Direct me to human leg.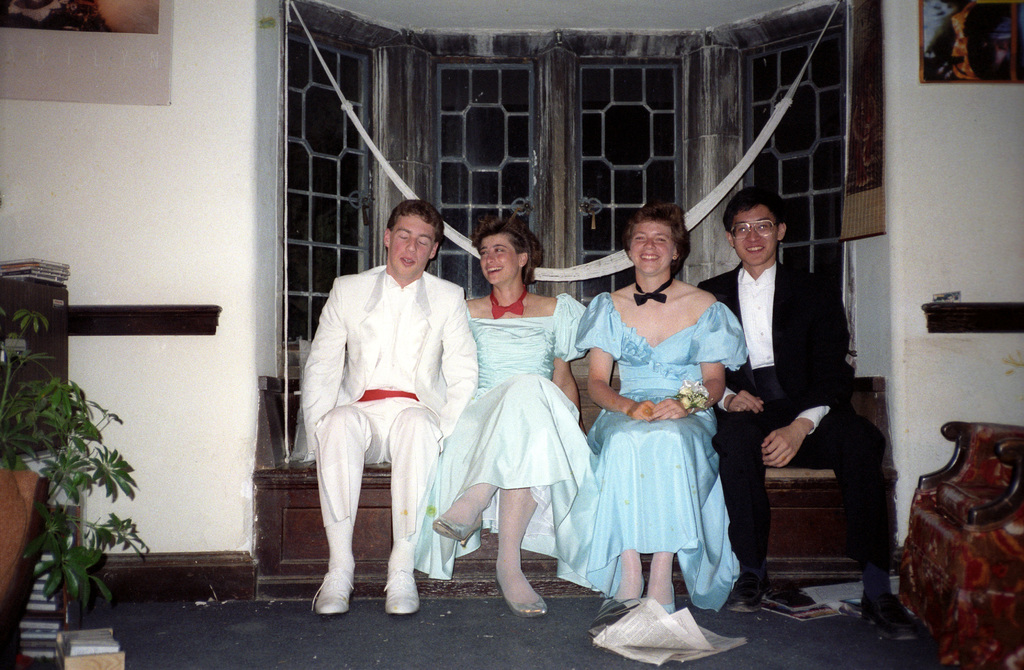
Direction: 436/484/492/555.
